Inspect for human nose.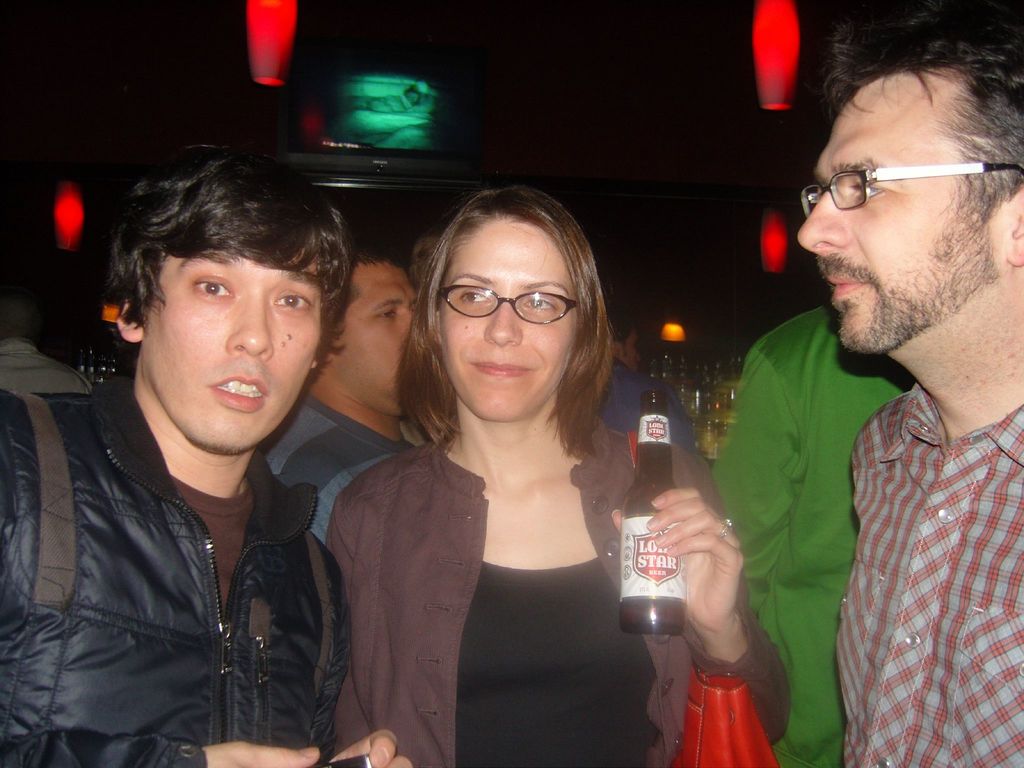
Inspection: l=484, t=296, r=521, b=346.
